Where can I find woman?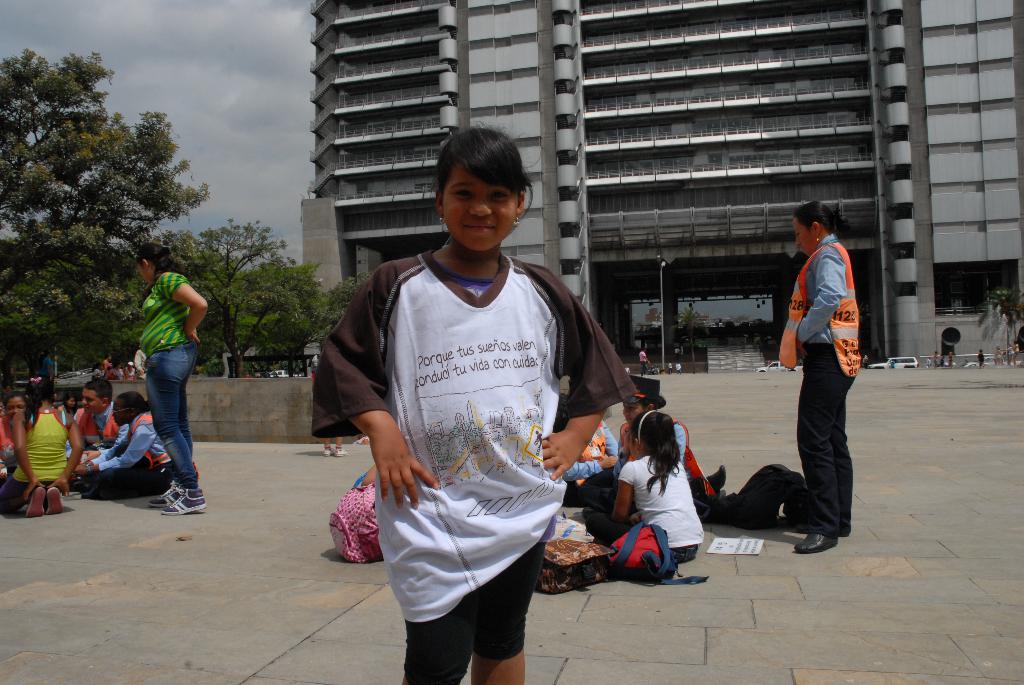
You can find it at bbox=[770, 199, 846, 556].
